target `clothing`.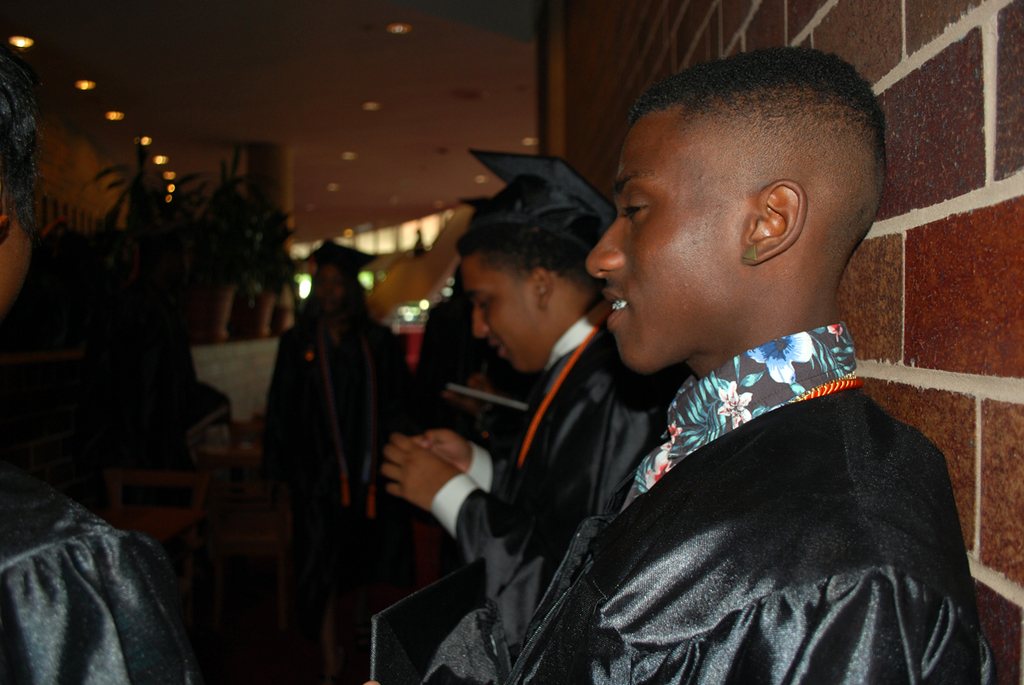
Target region: 429, 331, 679, 665.
